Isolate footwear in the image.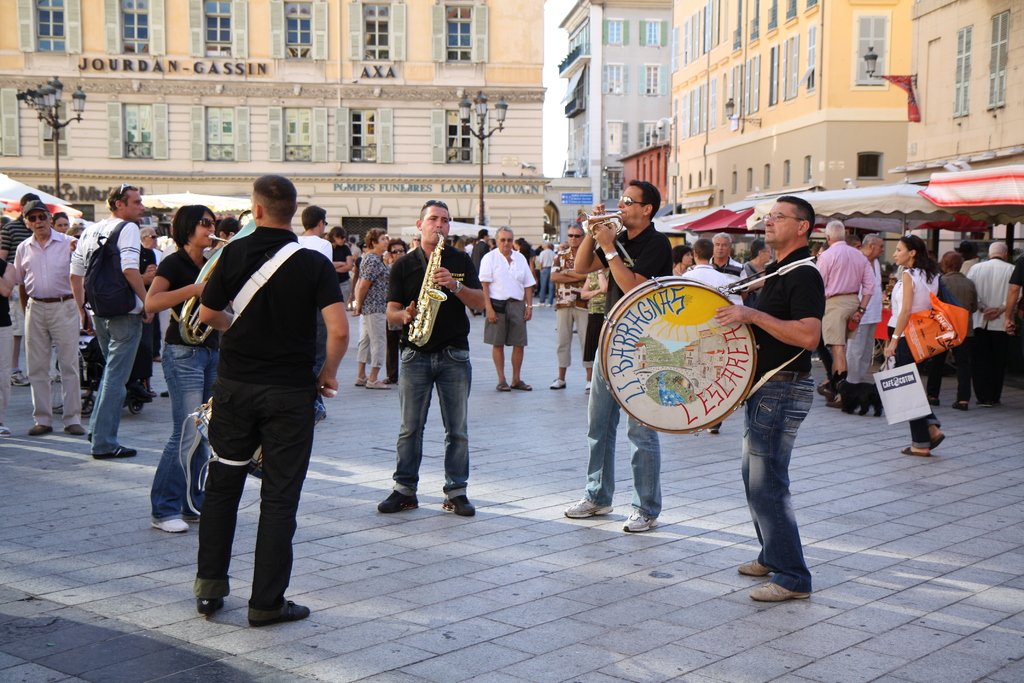
Isolated region: bbox=(828, 399, 842, 408).
